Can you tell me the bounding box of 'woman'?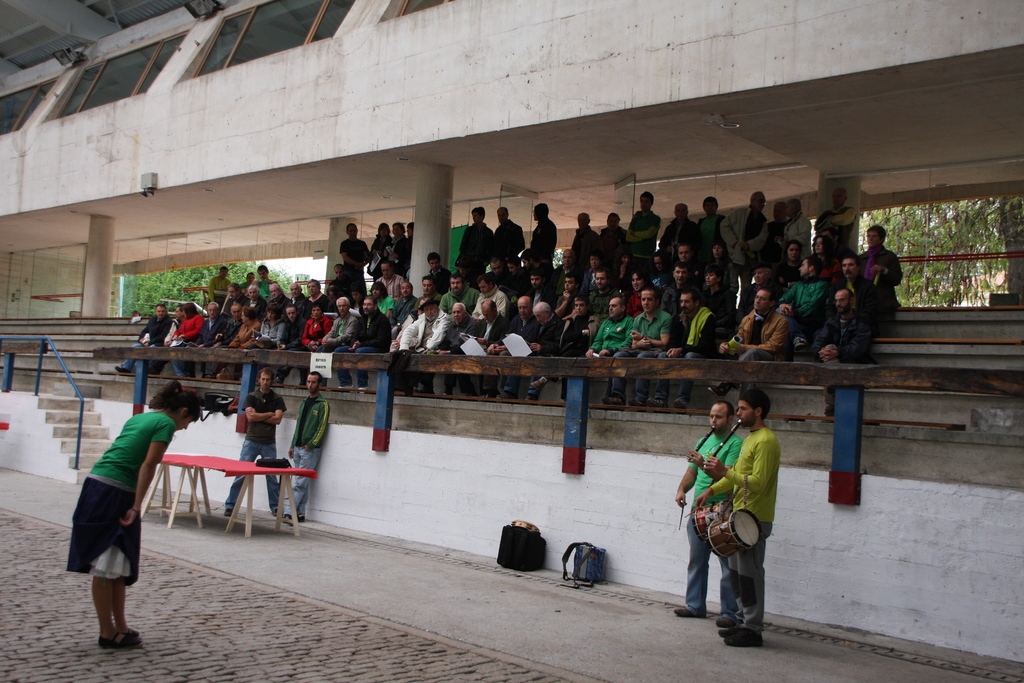
<bbox>766, 236, 806, 299</bbox>.
